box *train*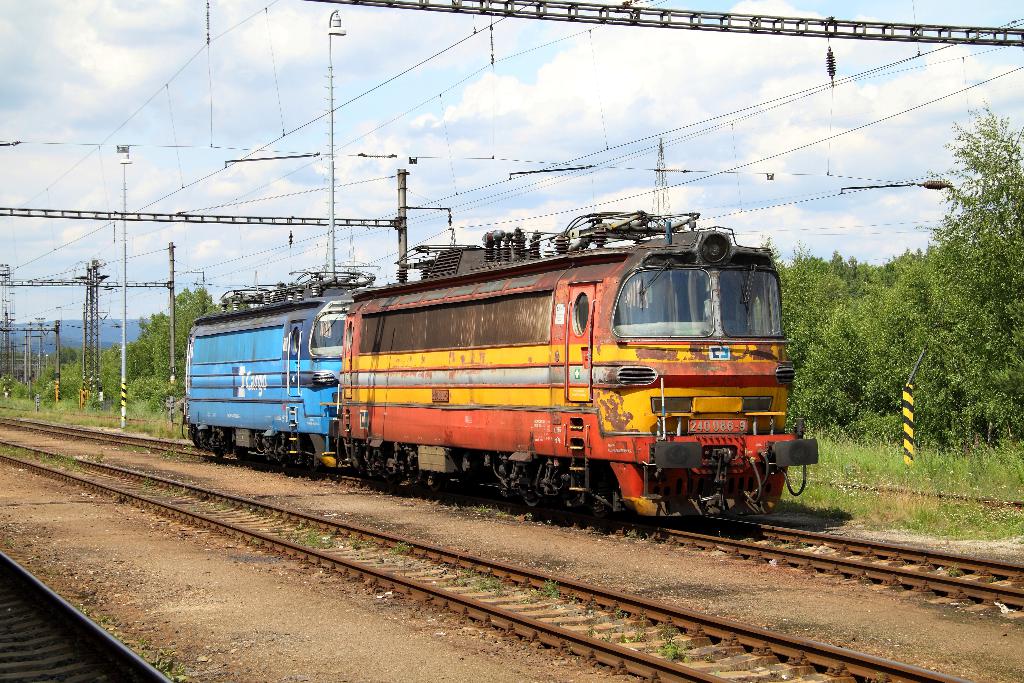
bbox=(177, 266, 378, 467)
